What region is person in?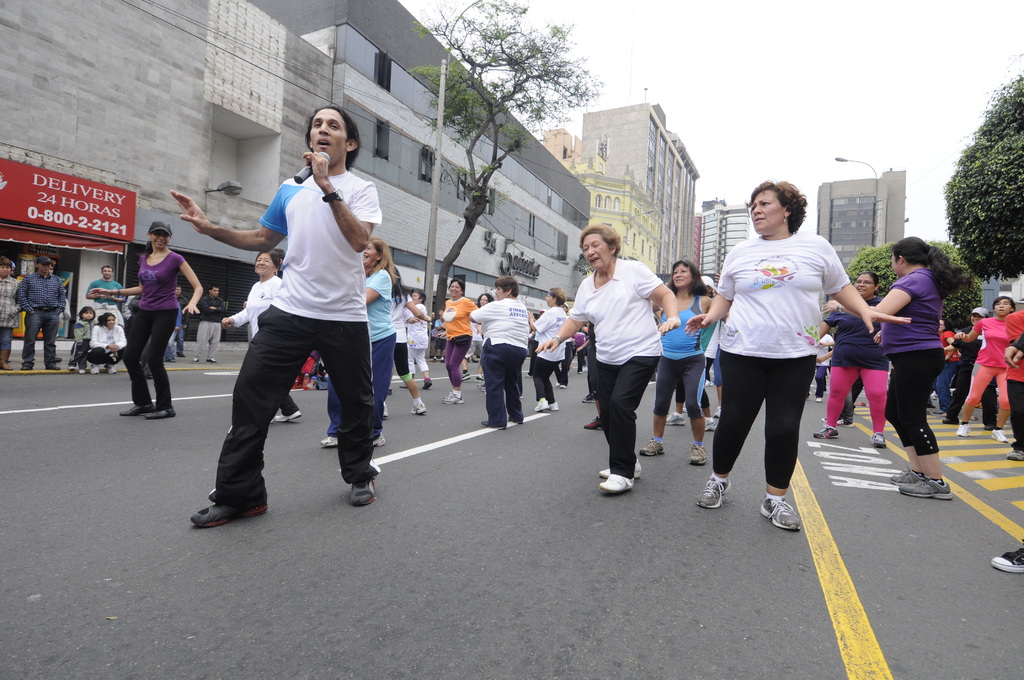
bbox(216, 241, 307, 425).
